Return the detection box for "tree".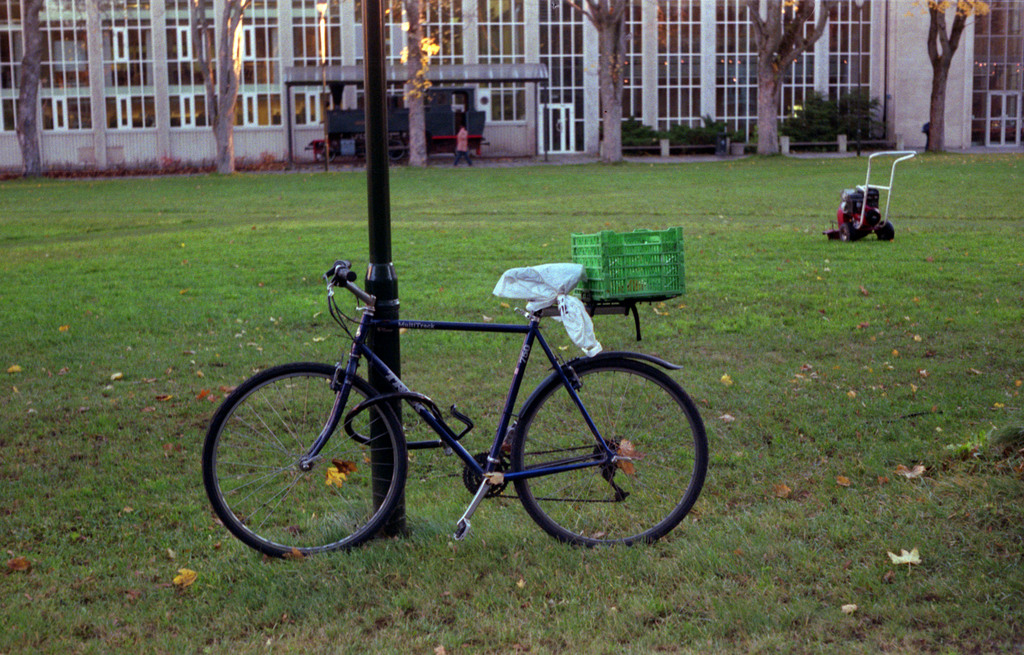
select_region(186, 0, 250, 180).
